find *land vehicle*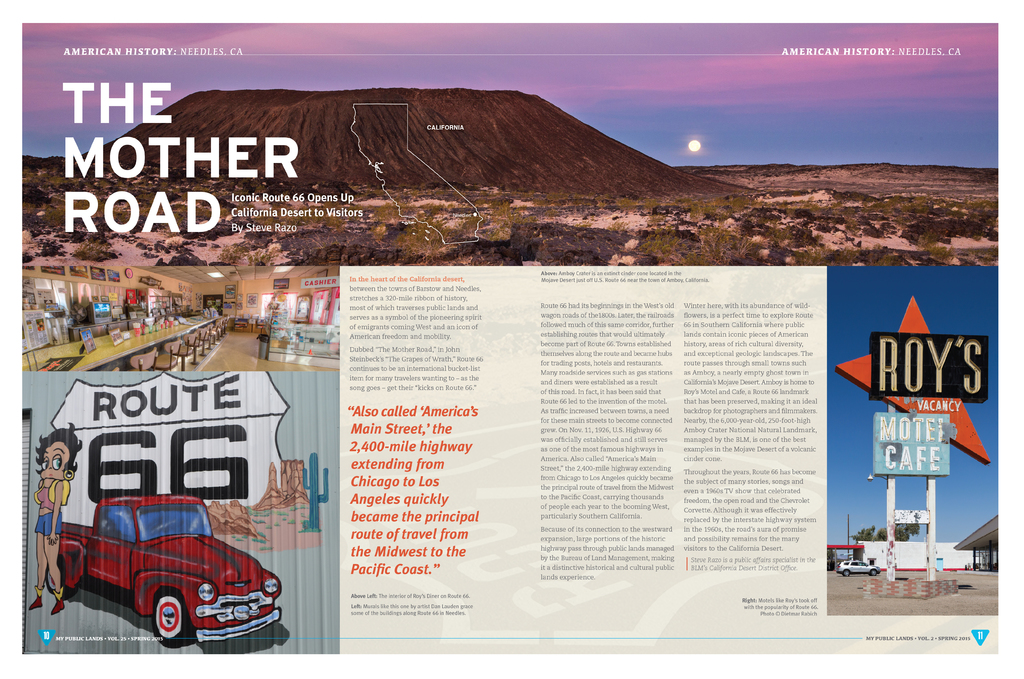
845:561:876:577
